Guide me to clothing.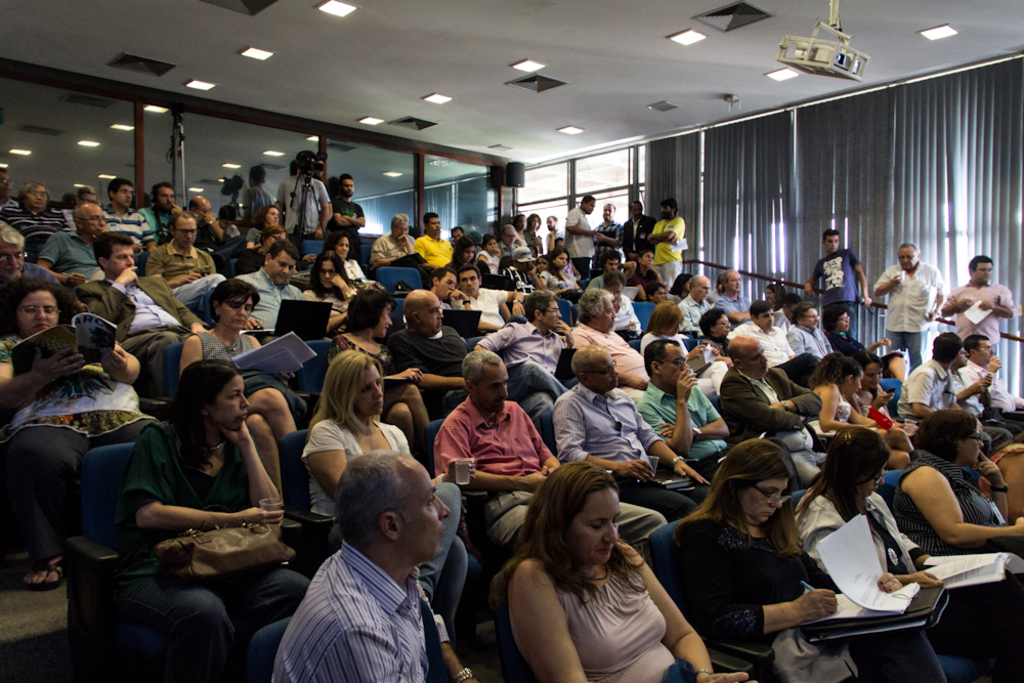
Guidance: Rect(395, 318, 467, 366).
